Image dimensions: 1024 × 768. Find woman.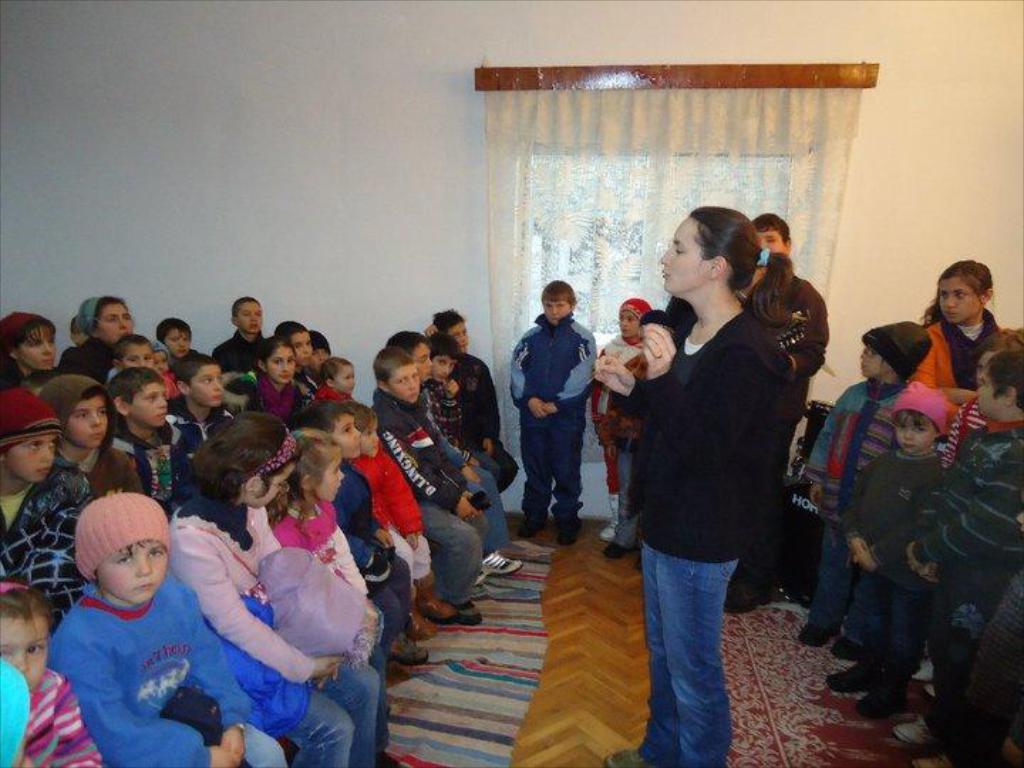
(left=57, top=284, right=137, bottom=388).
